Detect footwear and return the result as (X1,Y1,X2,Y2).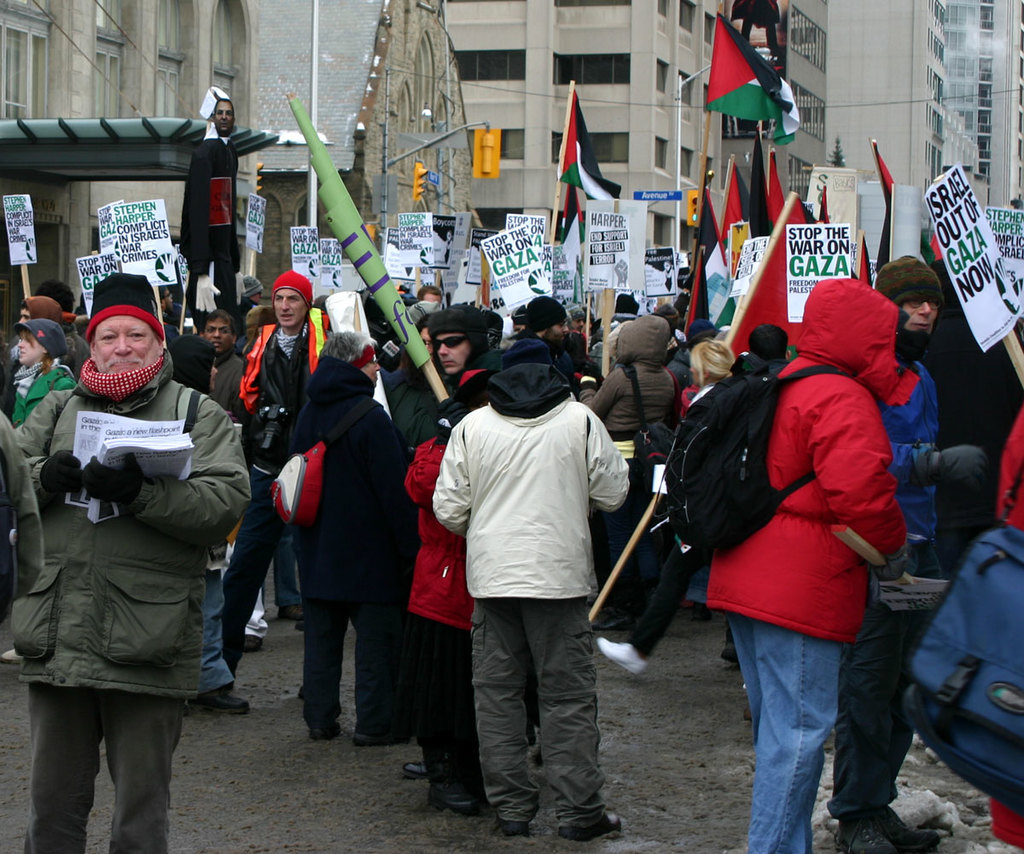
(687,605,715,625).
